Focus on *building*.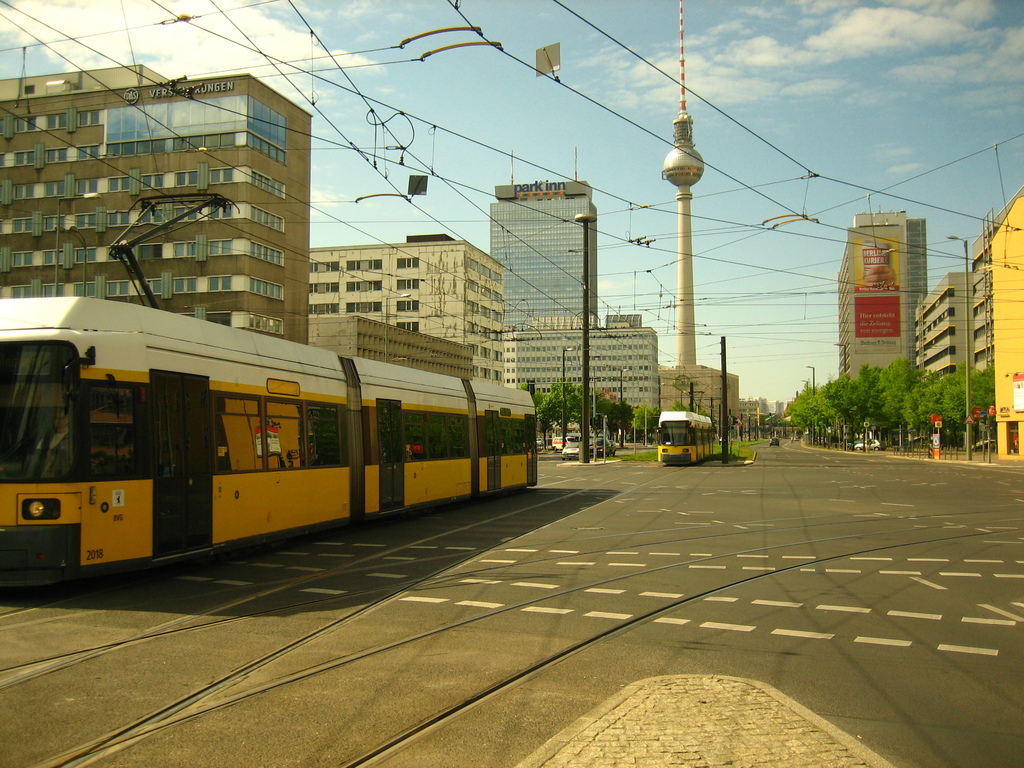
Focused at (left=495, top=166, right=614, bottom=327).
